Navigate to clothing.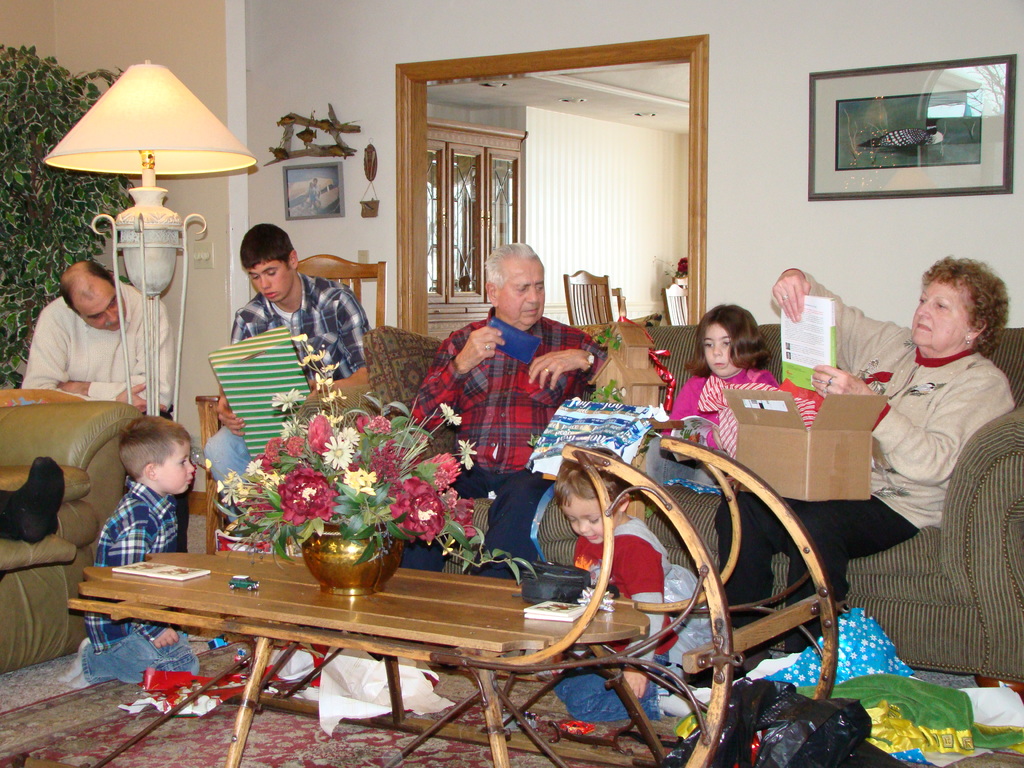
Navigation target: Rect(85, 477, 200, 695).
